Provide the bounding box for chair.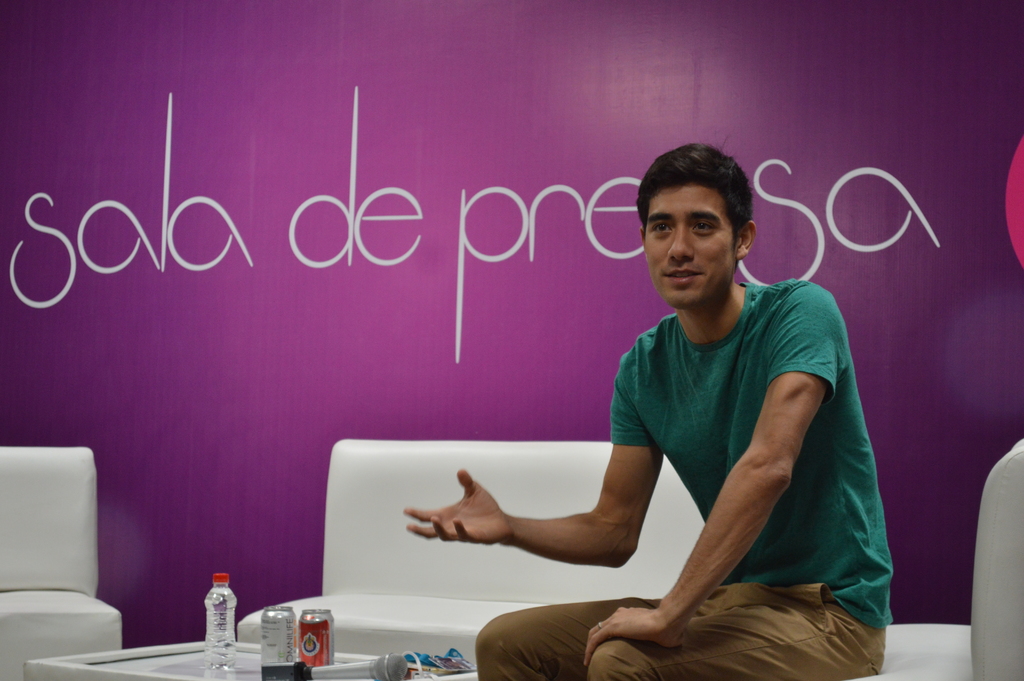
pyautogui.locateOnScreen(0, 429, 117, 668).
